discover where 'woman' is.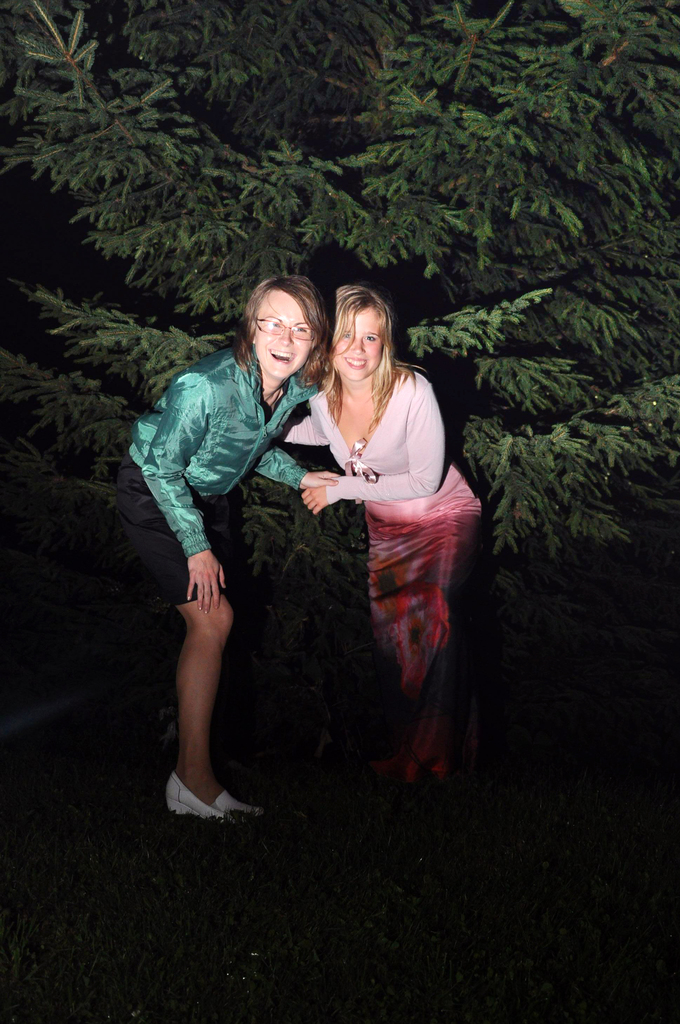
Discovered at <box>271,284,487,790</box>.
